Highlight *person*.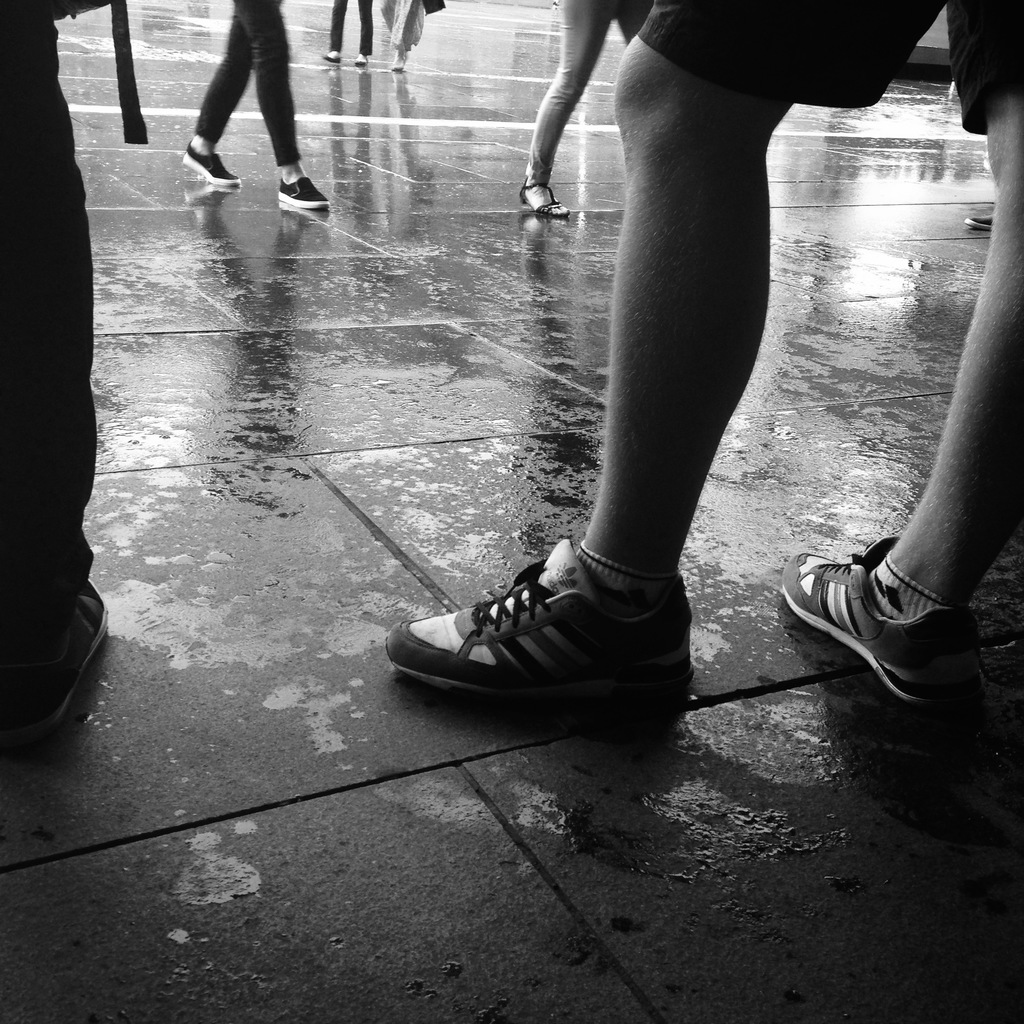
Highlighted region: bbox=[373, 1, 445, 72].
